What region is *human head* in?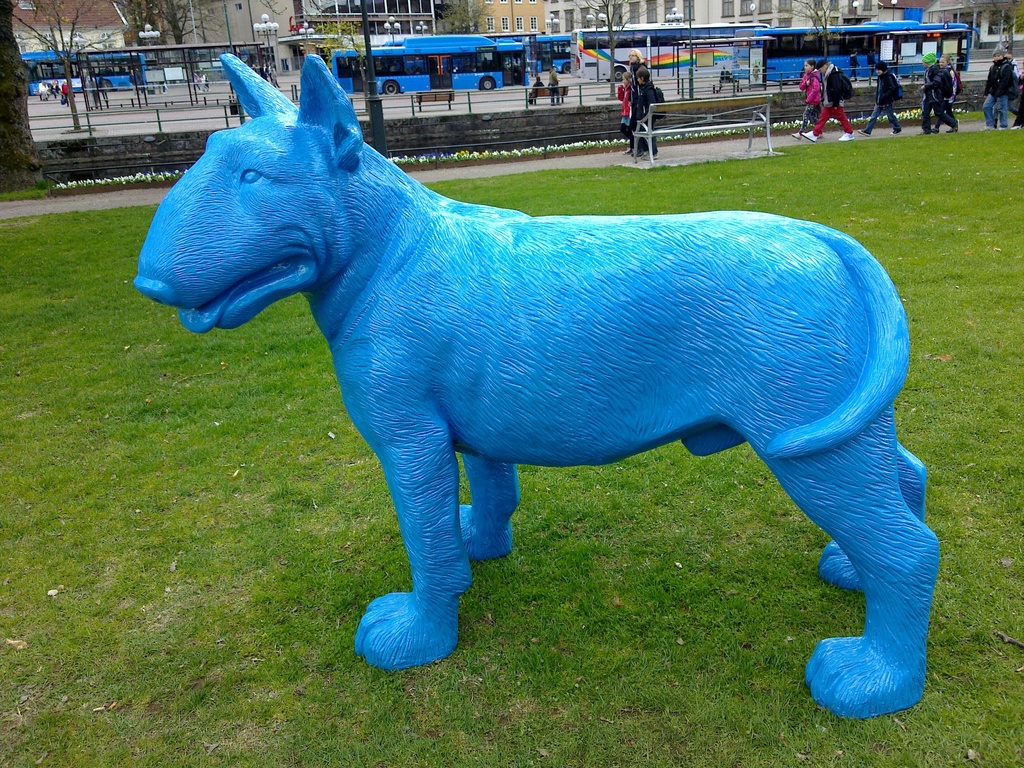
x1=939, y1=54, x2=950, y2=67.
